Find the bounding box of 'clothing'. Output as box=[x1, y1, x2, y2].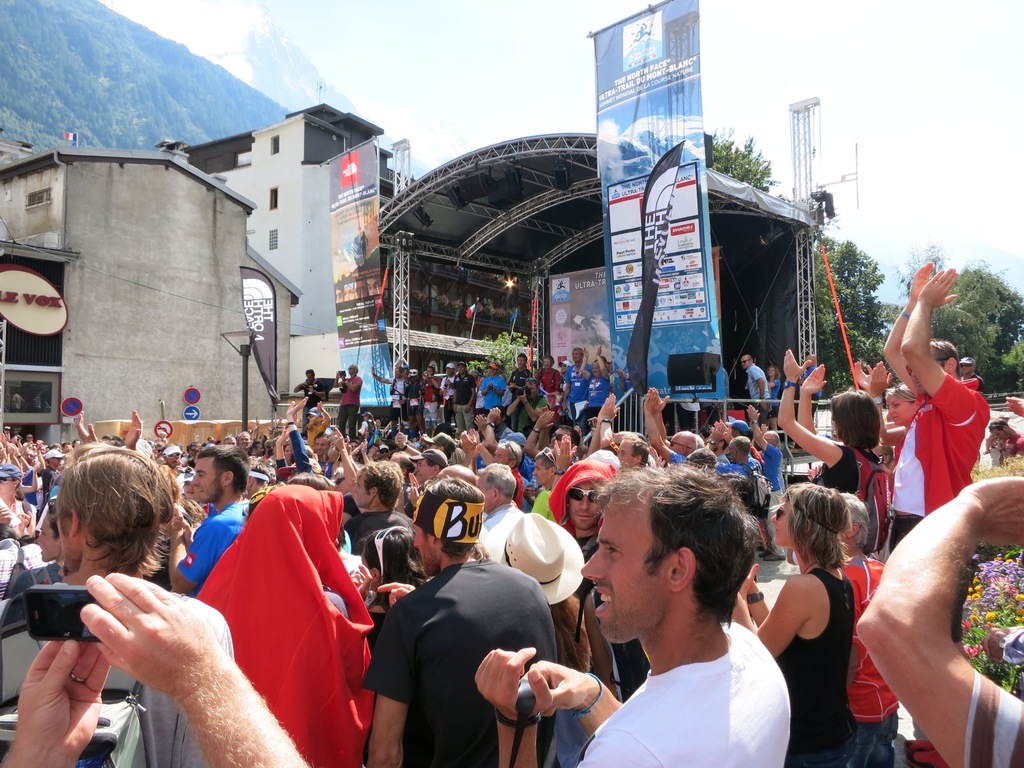
box=[663, 447, 691, 478].
